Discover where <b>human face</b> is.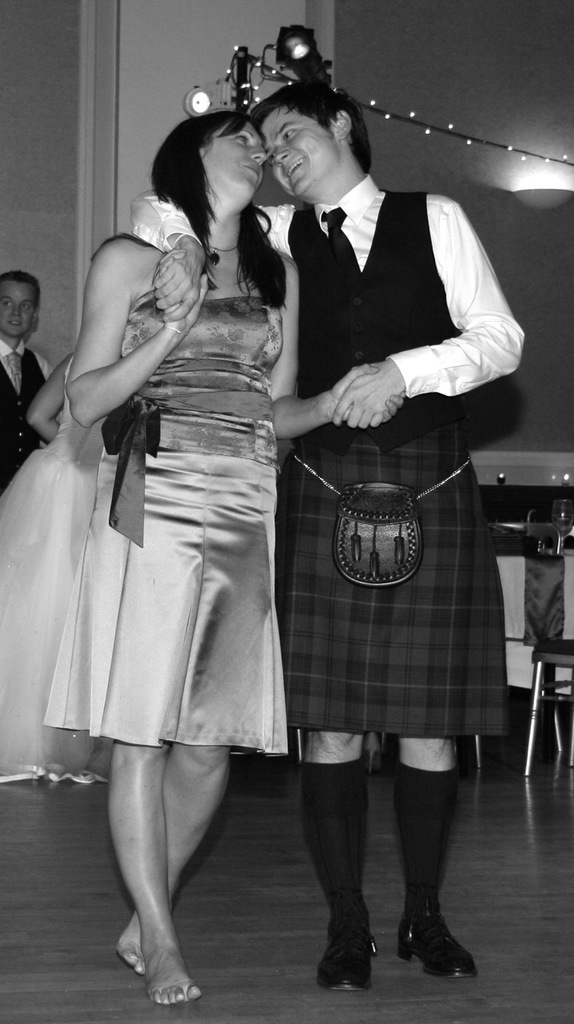
Discovered at left=205, top=116, right=269, bottom=197.
